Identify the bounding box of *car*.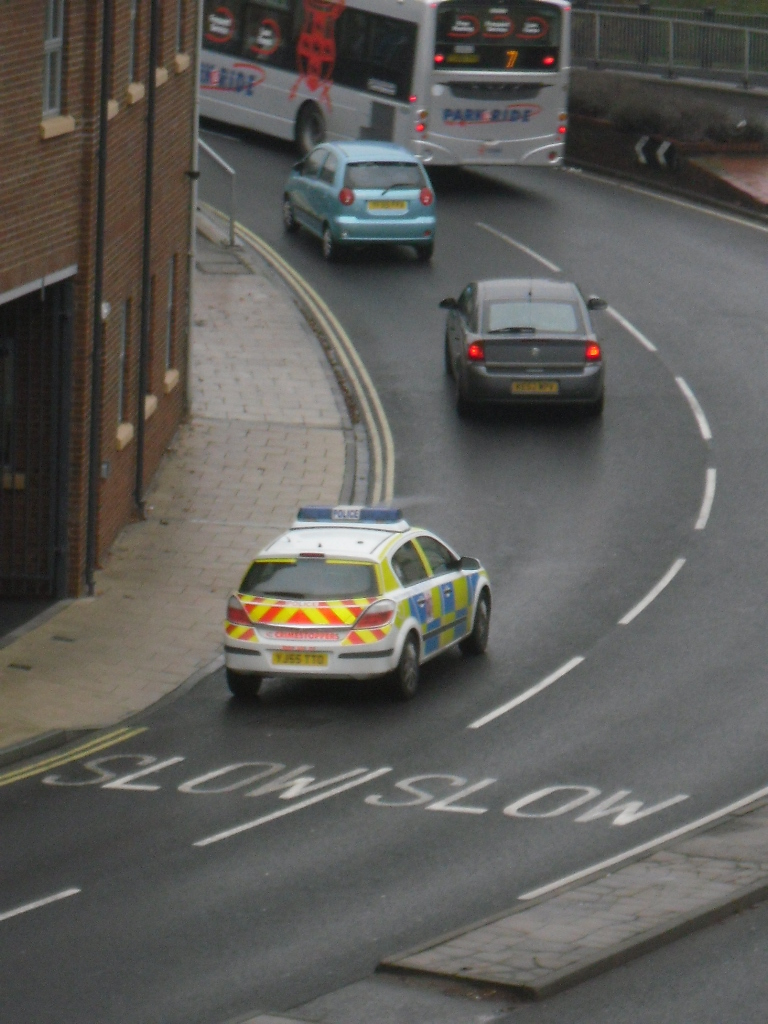
region(279, 125, 448, 249).
